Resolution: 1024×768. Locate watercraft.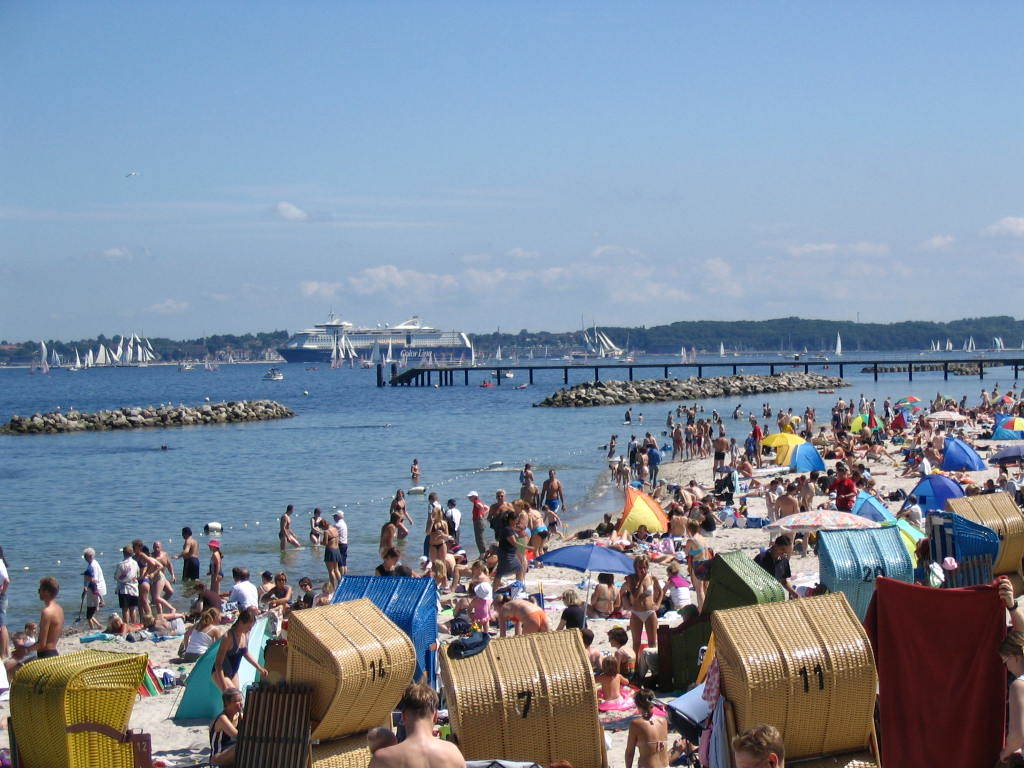
274, 309, 473, 364.
